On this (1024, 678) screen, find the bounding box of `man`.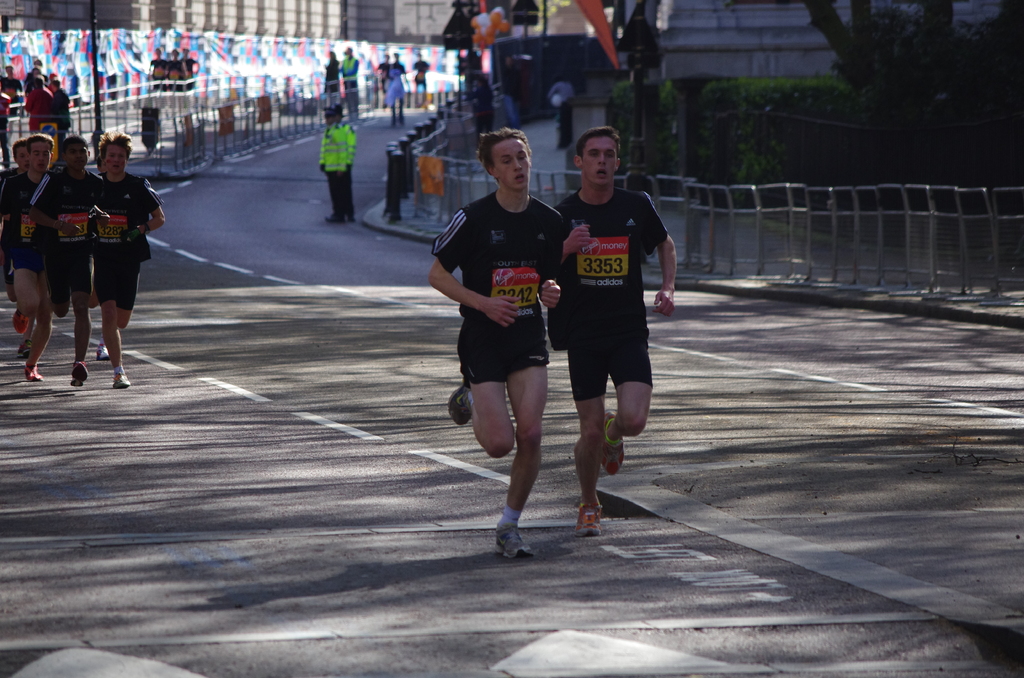
Bounding box: {"x1": 181, "y1": 44, "x2": 198, "y2": 83}.
